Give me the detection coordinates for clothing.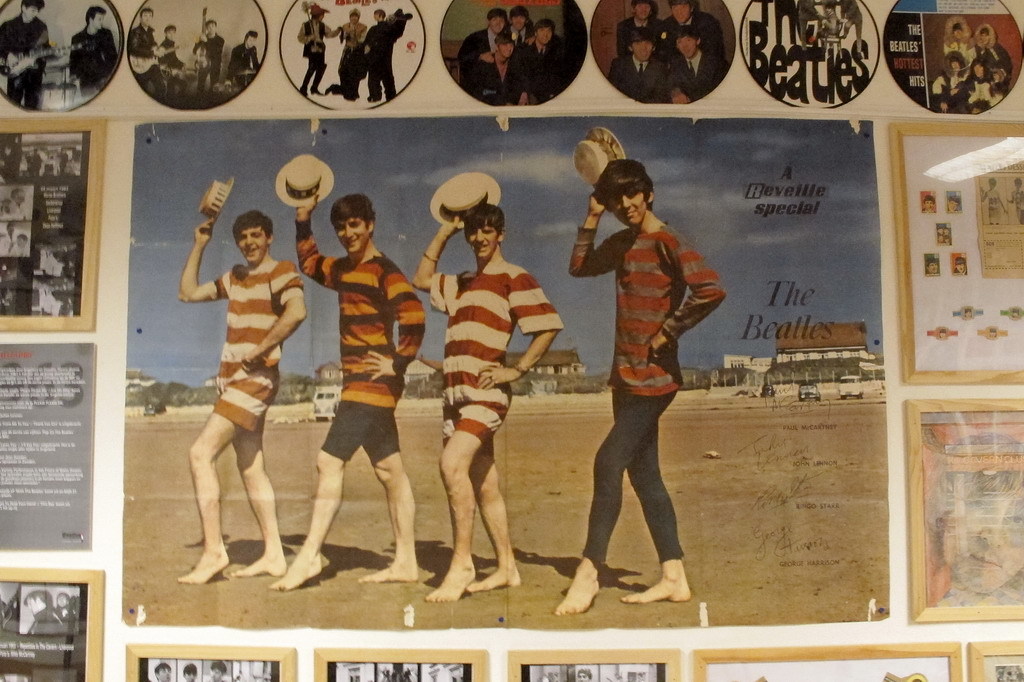
{"left": 229, "top": 40, "right": 261, "bottom": 92}.
